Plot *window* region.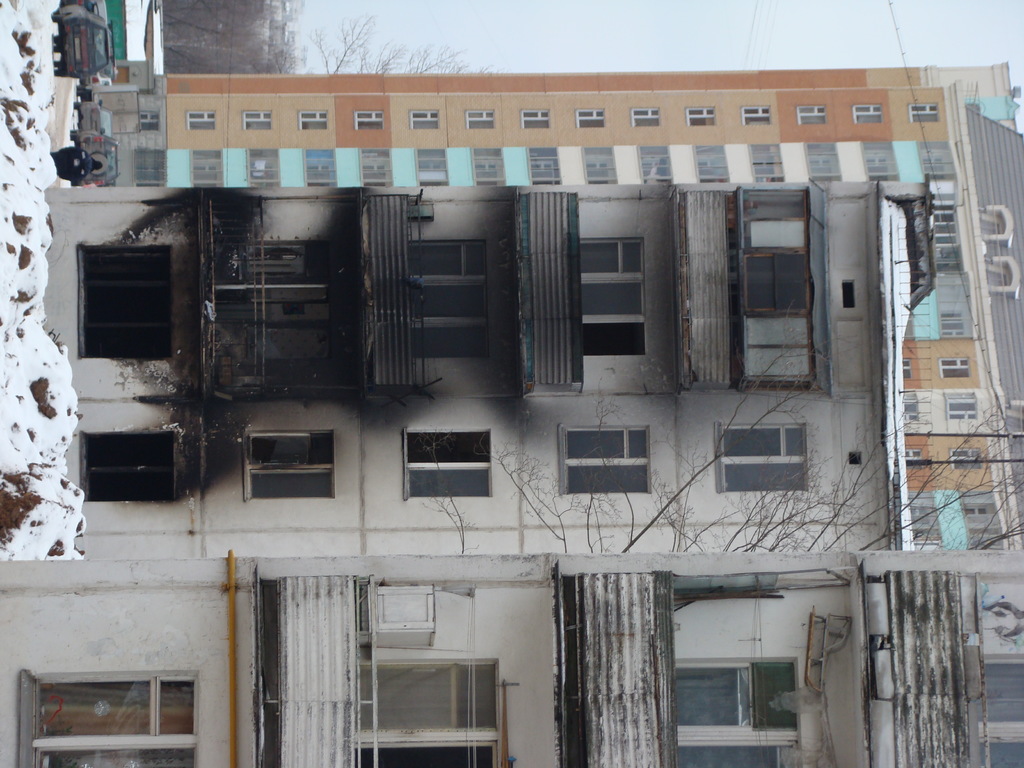
Plotted at [x1=582, y1=145, x2=618, y2=184].
